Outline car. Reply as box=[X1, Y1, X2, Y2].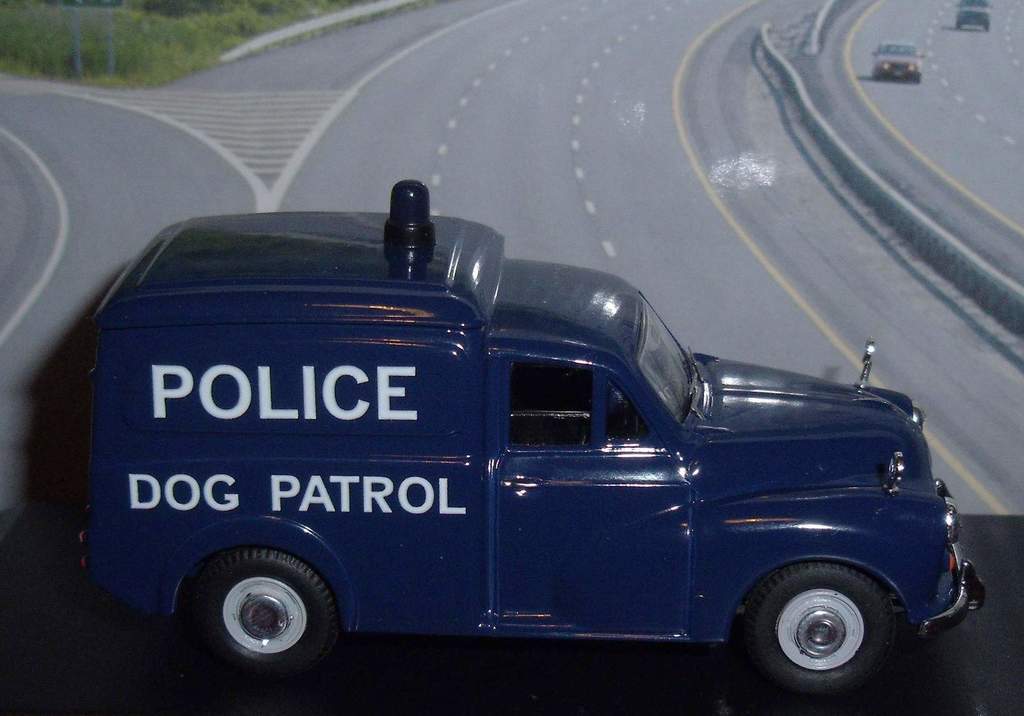
box=[73, 174, 997, 704].
